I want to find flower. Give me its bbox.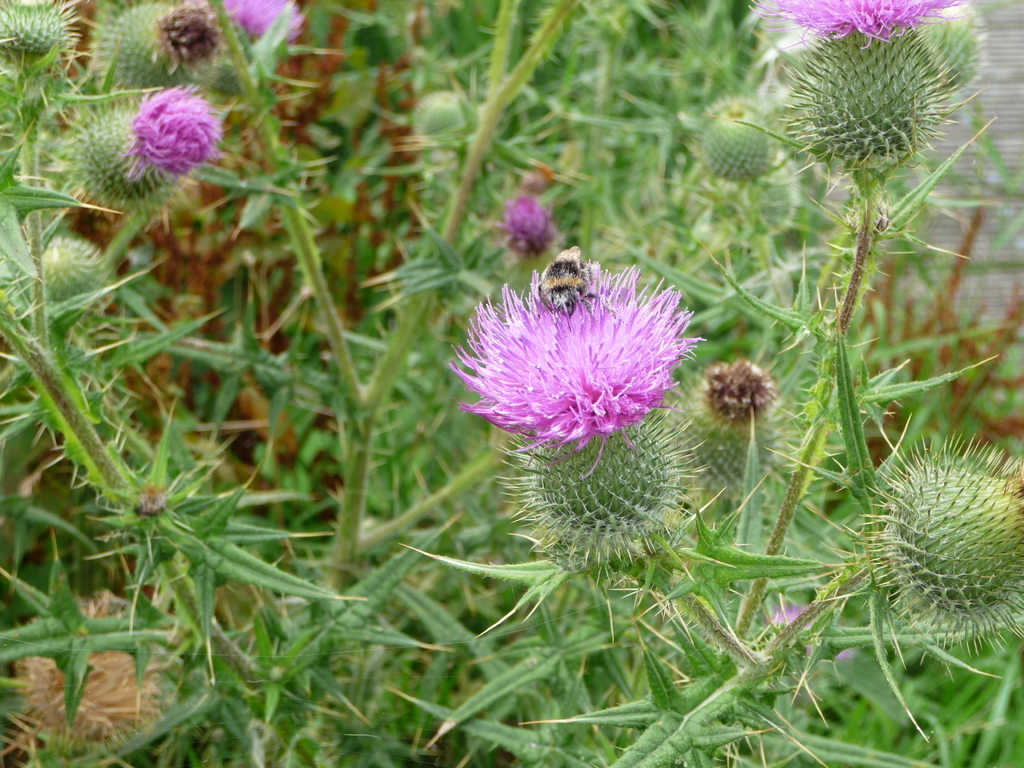
{"left": 502, "top": 192, "right": 559, "bottom": 252}.
